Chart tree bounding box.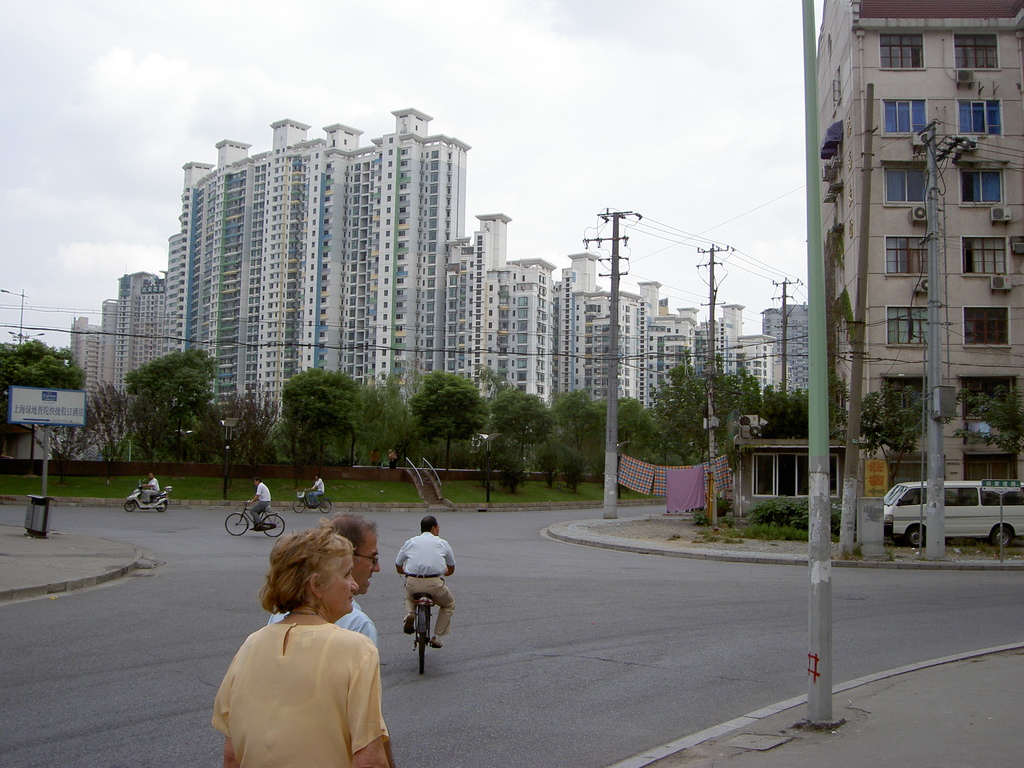
Charted: {"left": 412, "top": 367, "right": 491, "bottom": 468}.
